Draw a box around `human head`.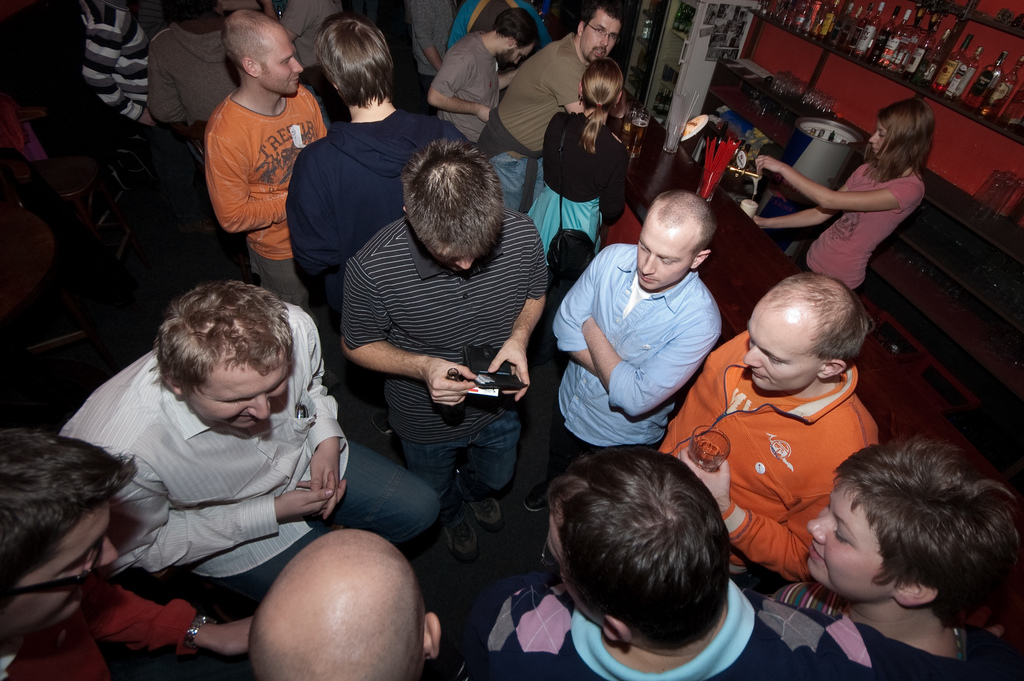
[left=579, top=60, right=626, bottom=115].
